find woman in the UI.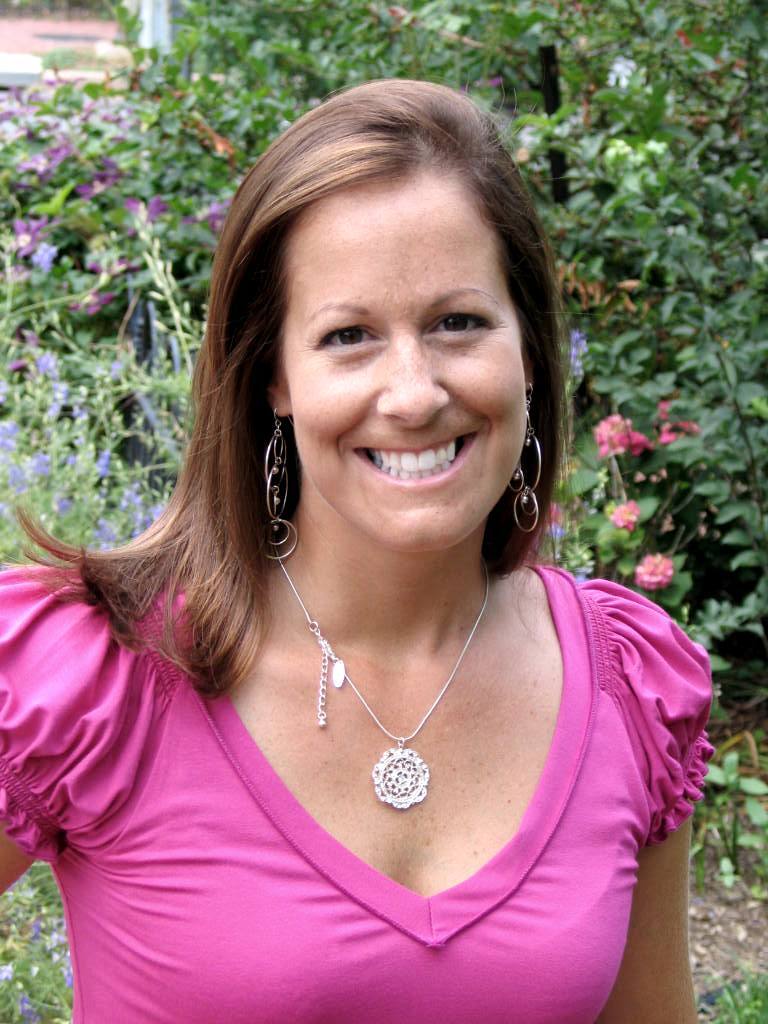
UI element at x1=17, y1=58, x2=720, y2=1004.
